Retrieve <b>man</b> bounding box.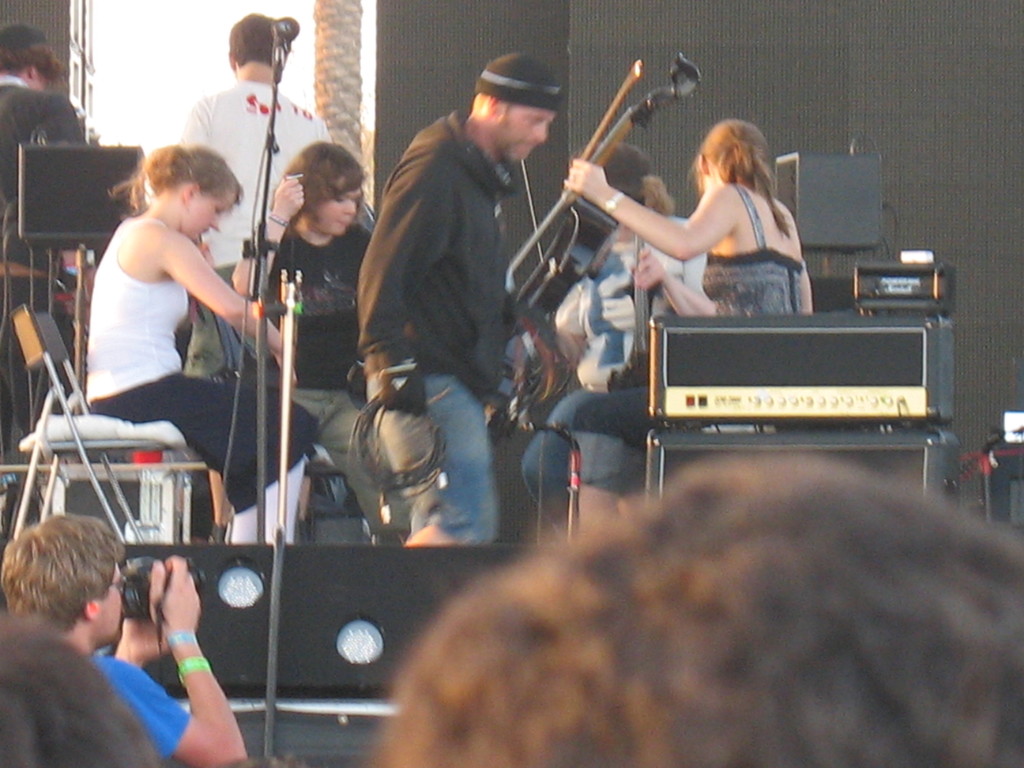
Bounding box: {"x1": 0, "y1": 614, "x2": 170, "y2": 767}.
